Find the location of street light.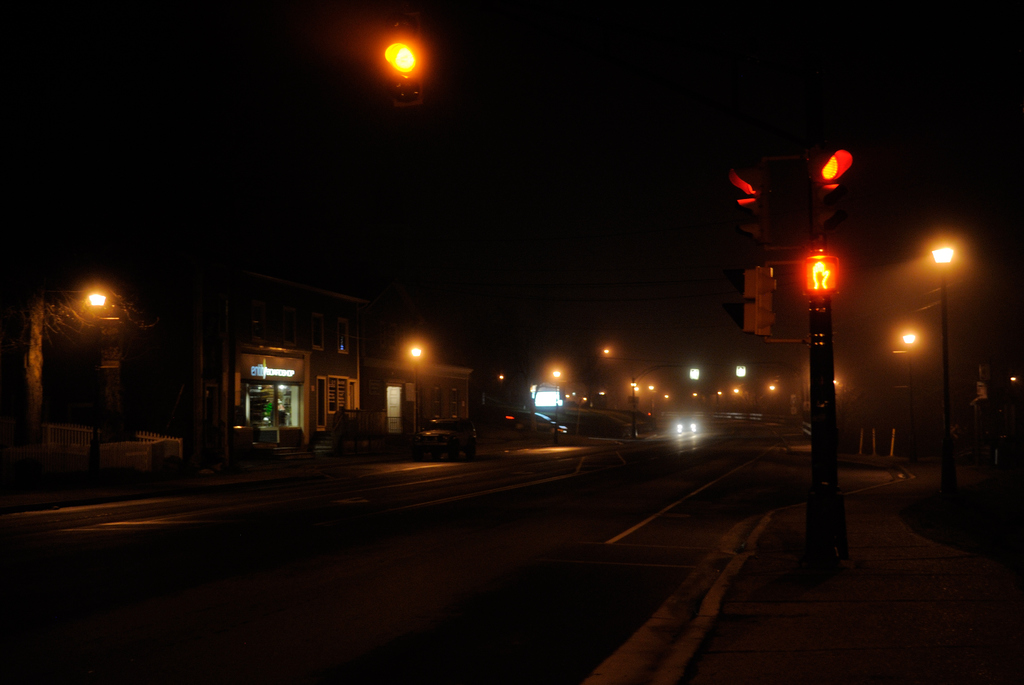
Location: detection(899, 327, 915, 461).
